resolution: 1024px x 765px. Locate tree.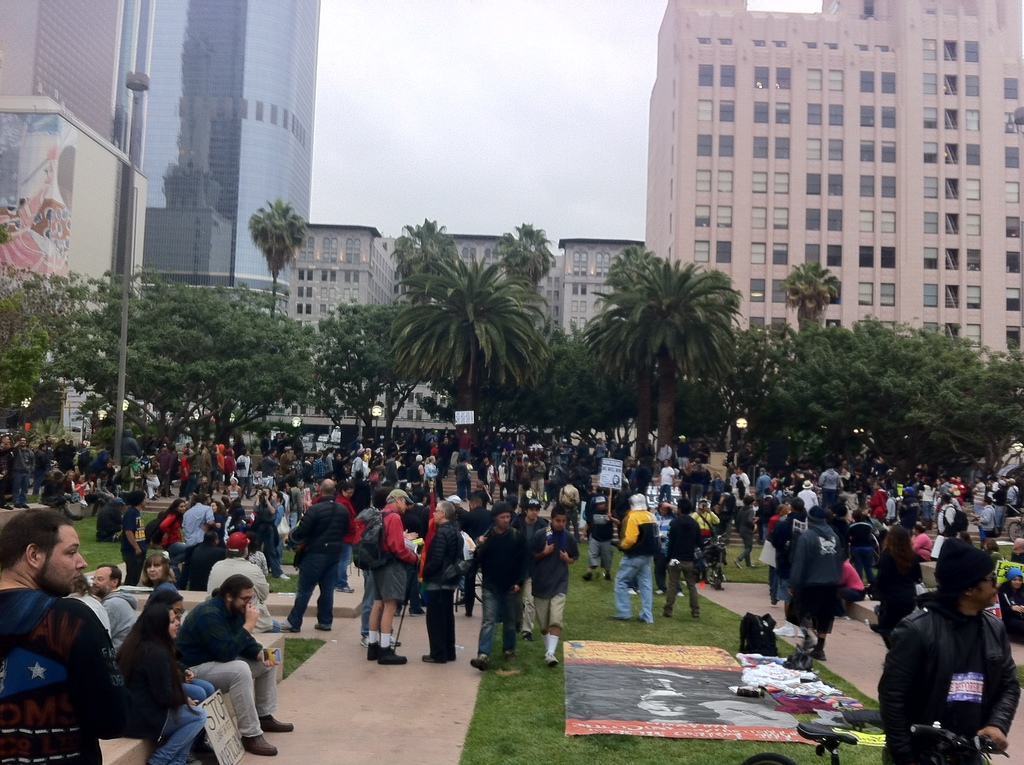
(left=577, top=251, right=755, bottom=465).
